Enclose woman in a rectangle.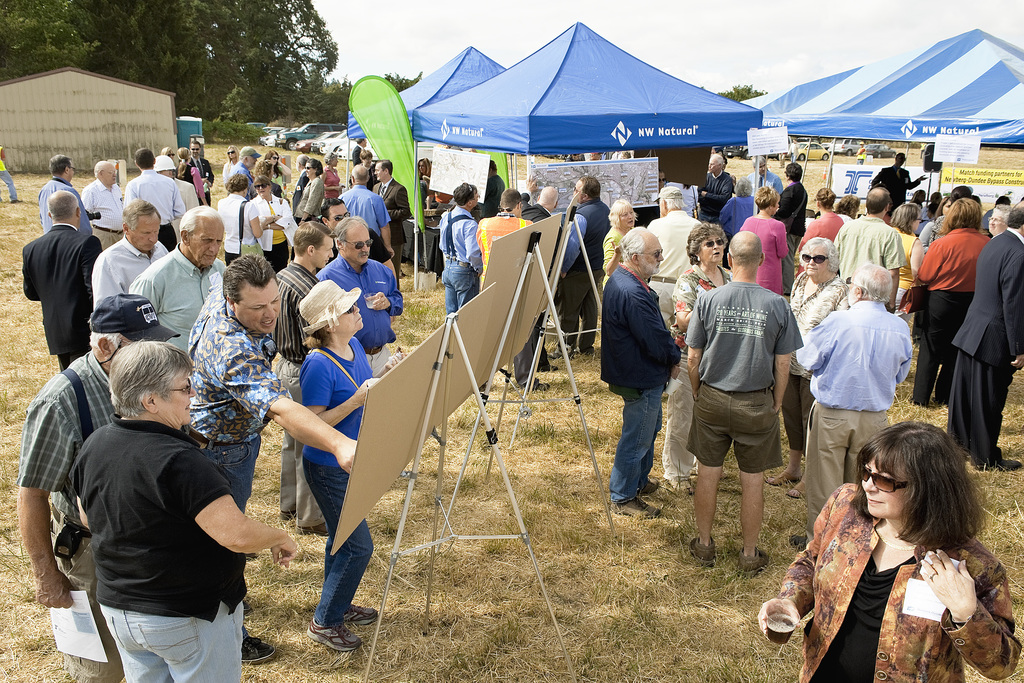
[800, 184, 854, 247].
